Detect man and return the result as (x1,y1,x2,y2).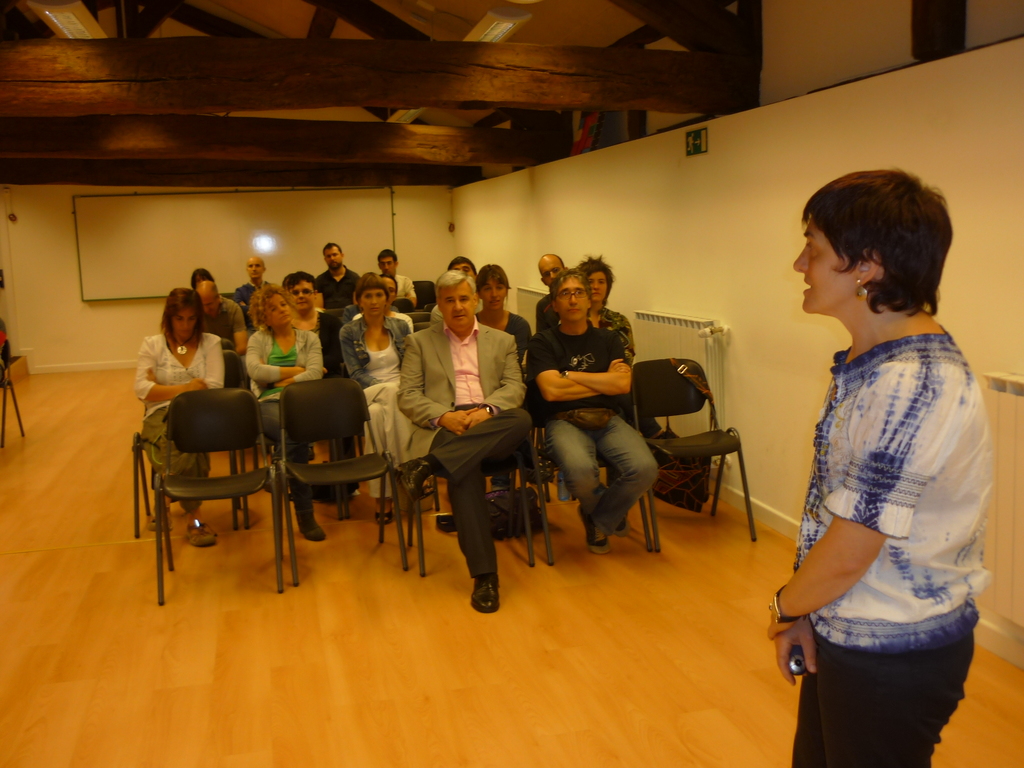
(231,252,276,324).
